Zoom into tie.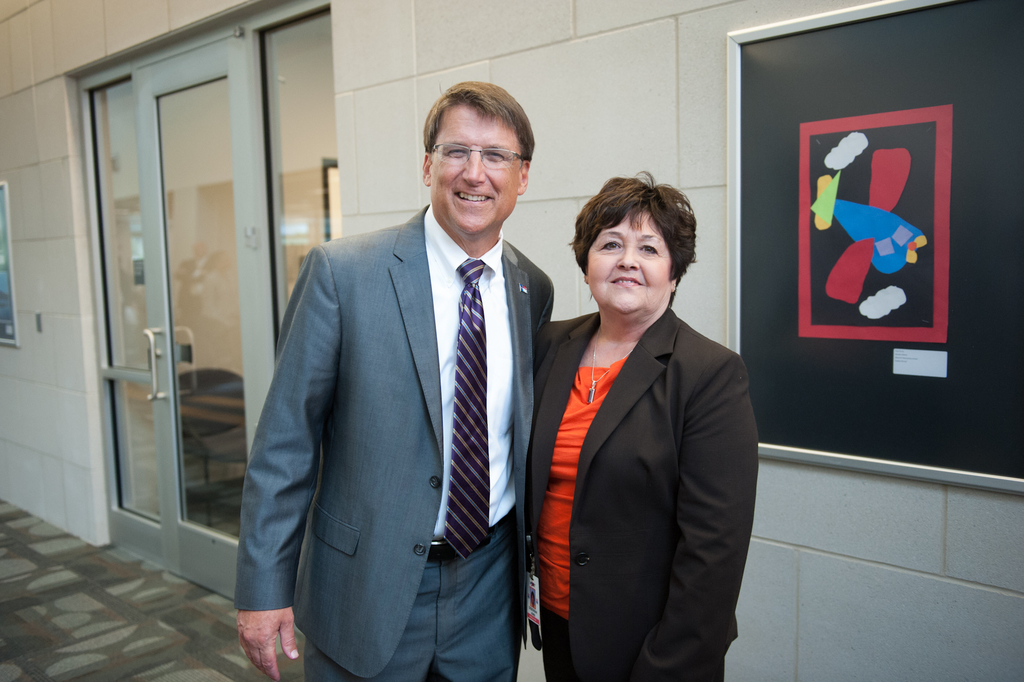
Zoom target: 441/260/484/561.
